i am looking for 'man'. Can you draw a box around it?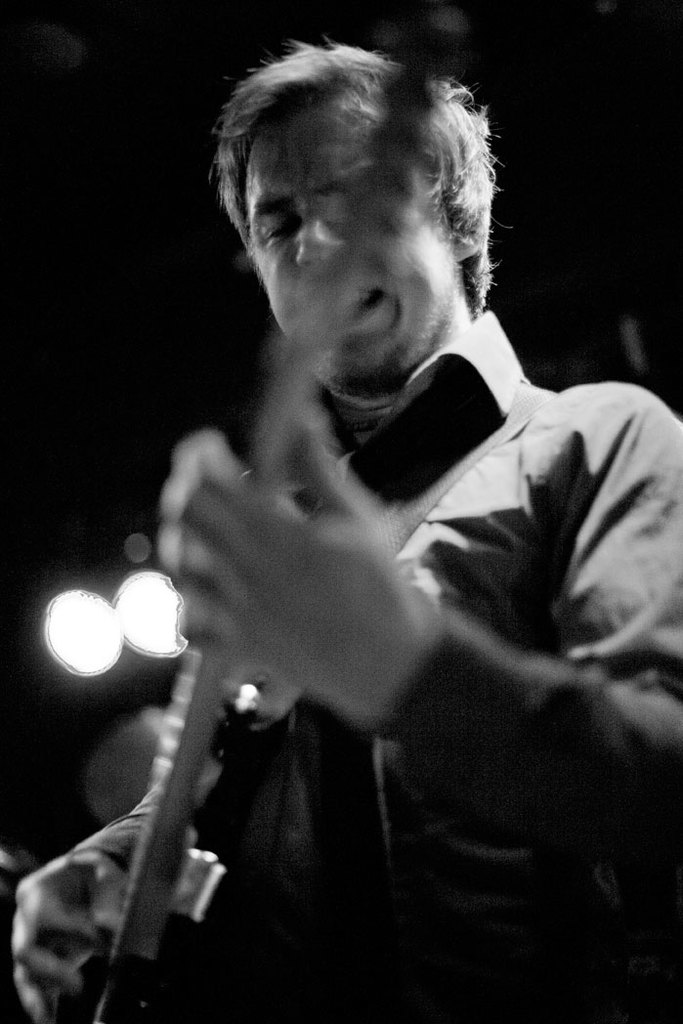
Sure, the bounding box is 84:36:668:999.
